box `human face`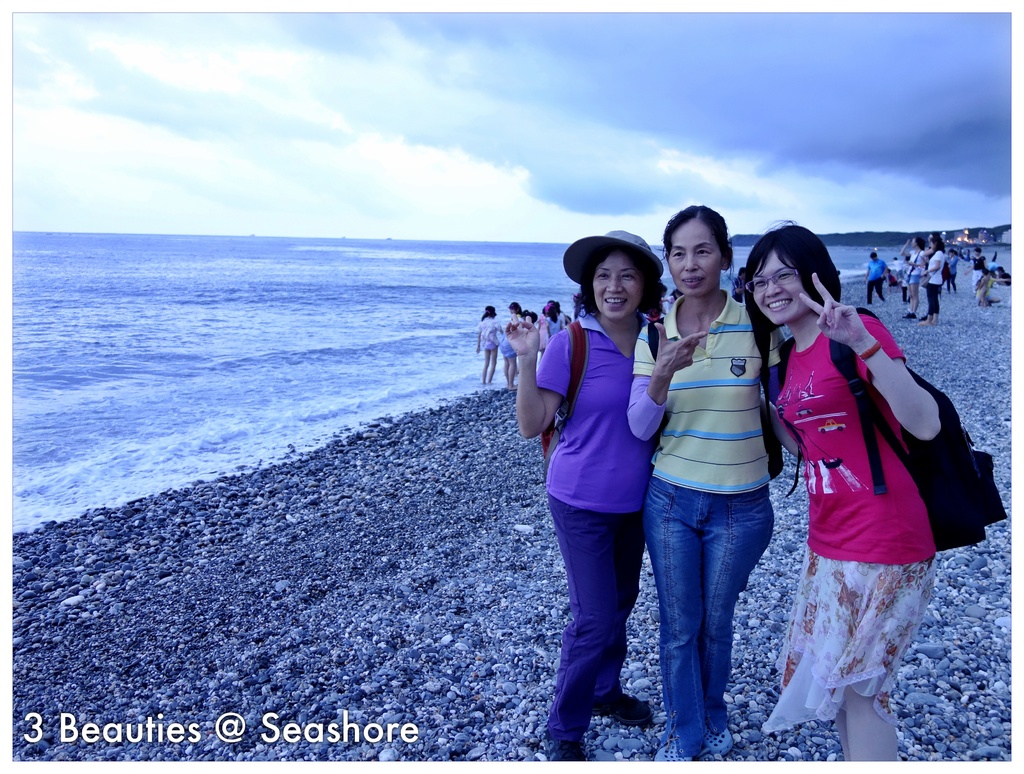
<bbox>974, 248, 980, 258</bbox>
